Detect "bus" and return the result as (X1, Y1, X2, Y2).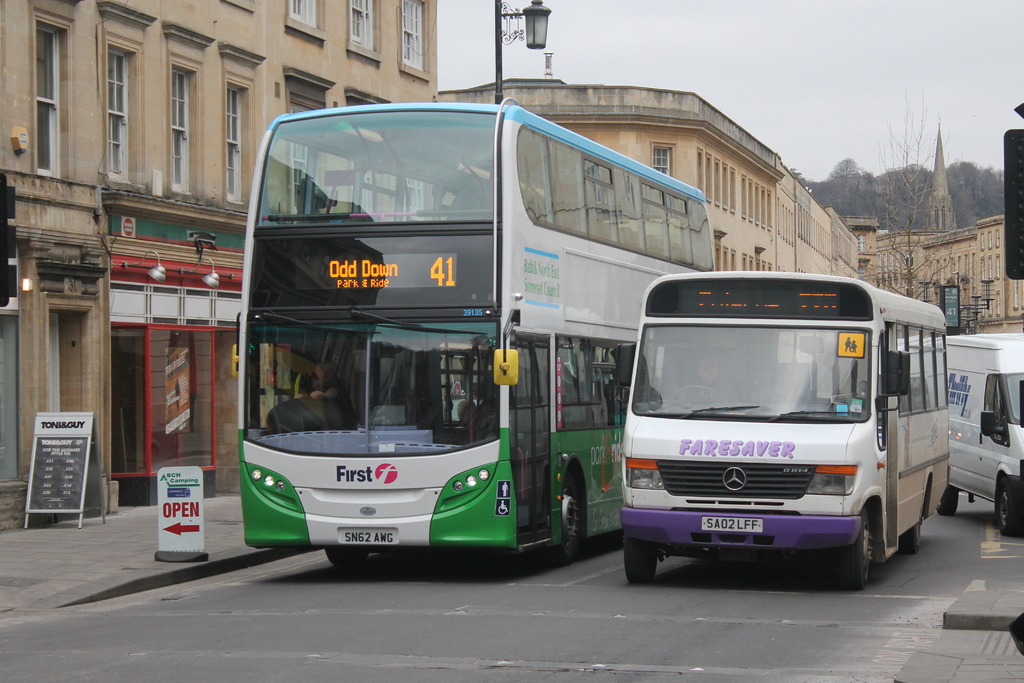
(239, 99, 719, 564).
